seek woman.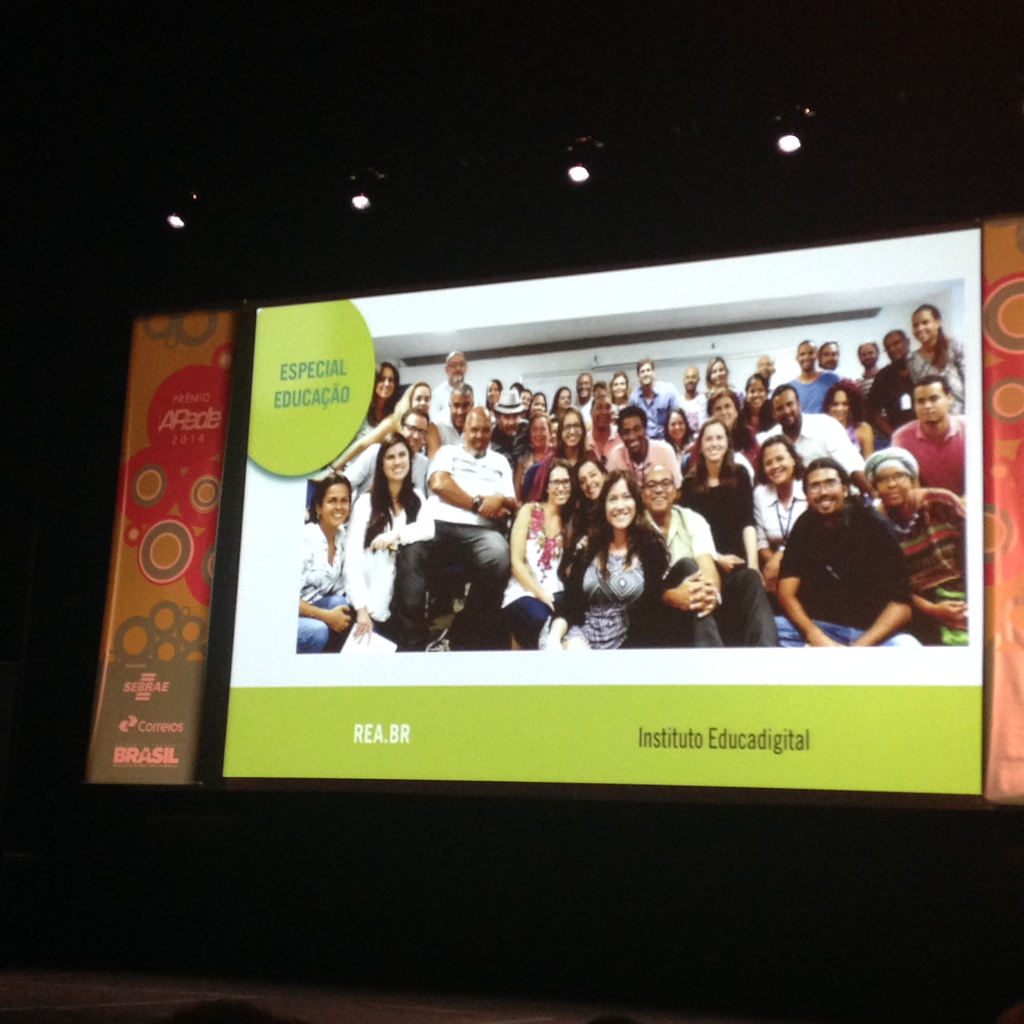
[819,381,874,459].
